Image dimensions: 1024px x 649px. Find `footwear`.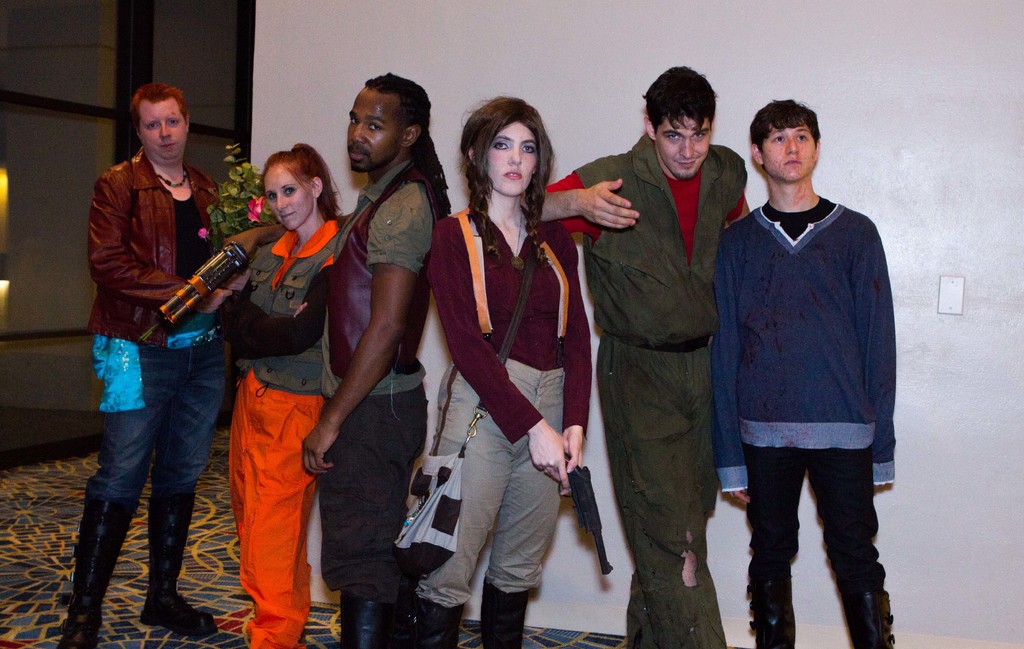
(x1=143, y1=475, x2=217, y2=638).
